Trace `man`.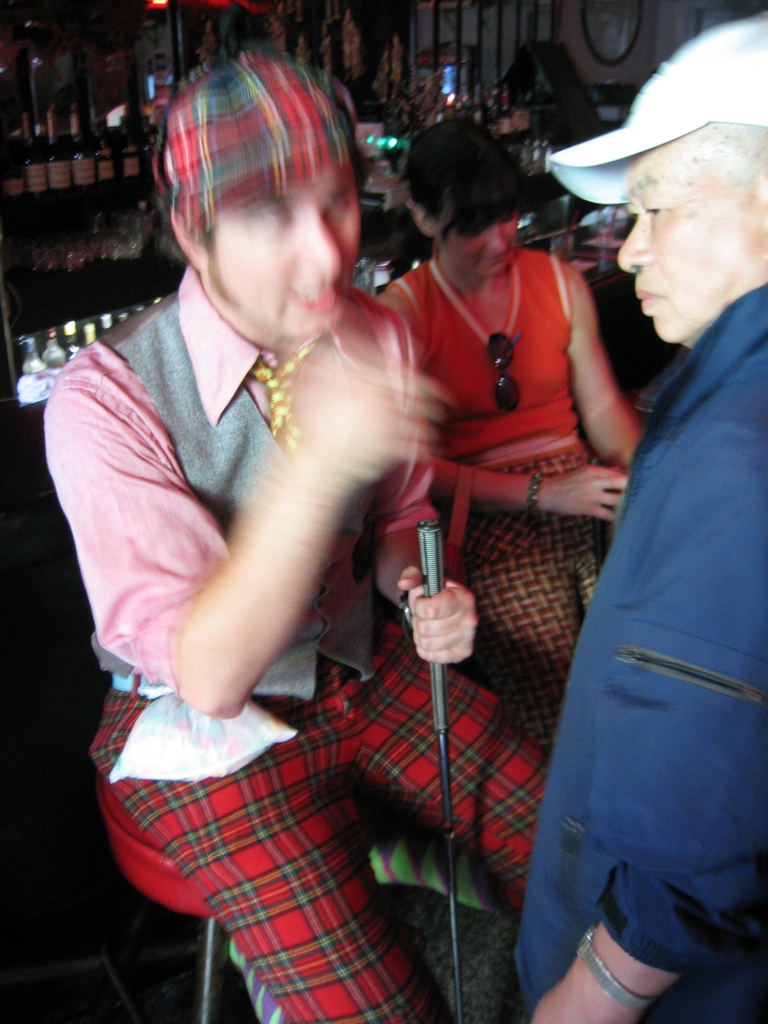
Traced to locate(44, 61, 549, 1023).
